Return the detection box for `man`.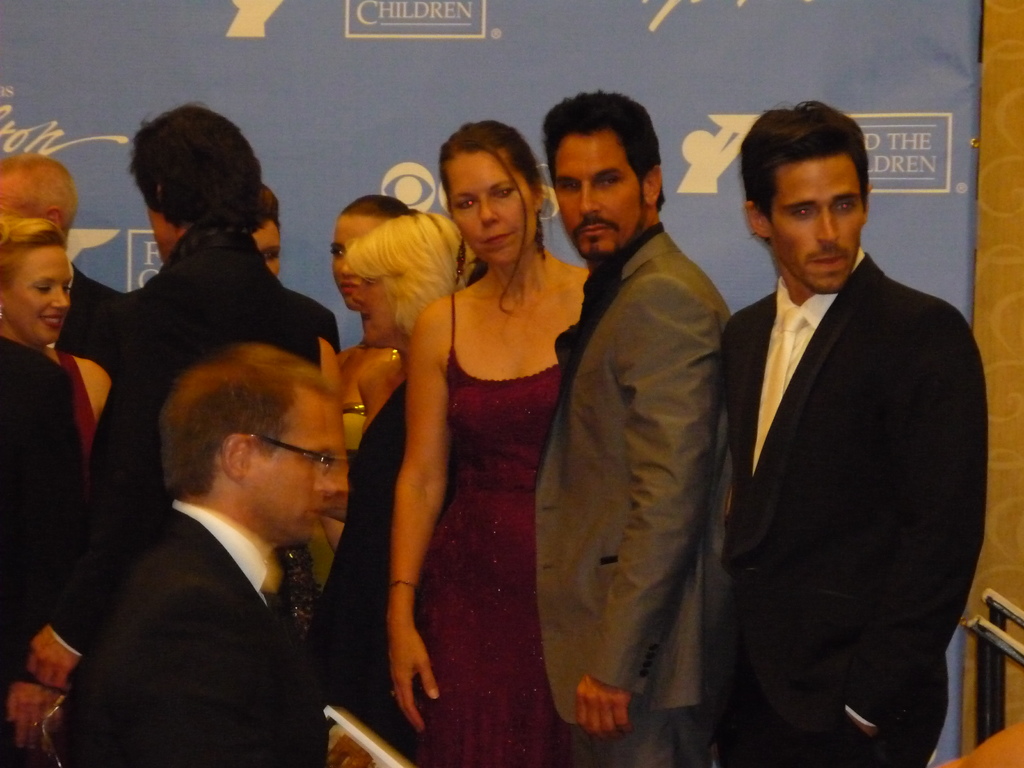
72/342/341/767.
